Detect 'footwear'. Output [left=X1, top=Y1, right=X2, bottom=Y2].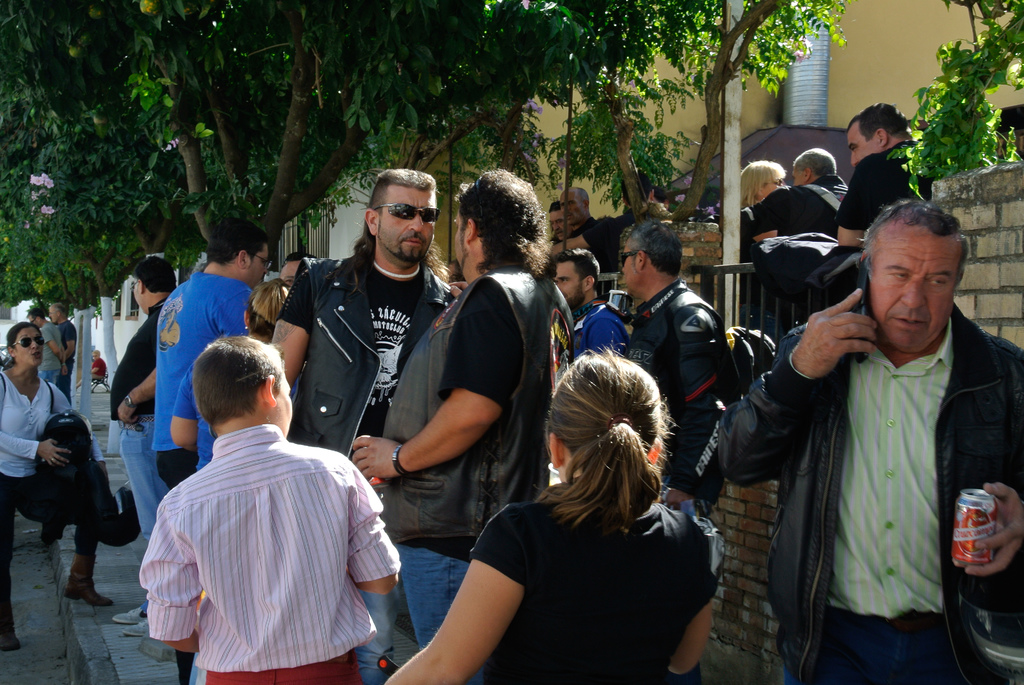
[left=58, top=551, right=110, bottom=607].
